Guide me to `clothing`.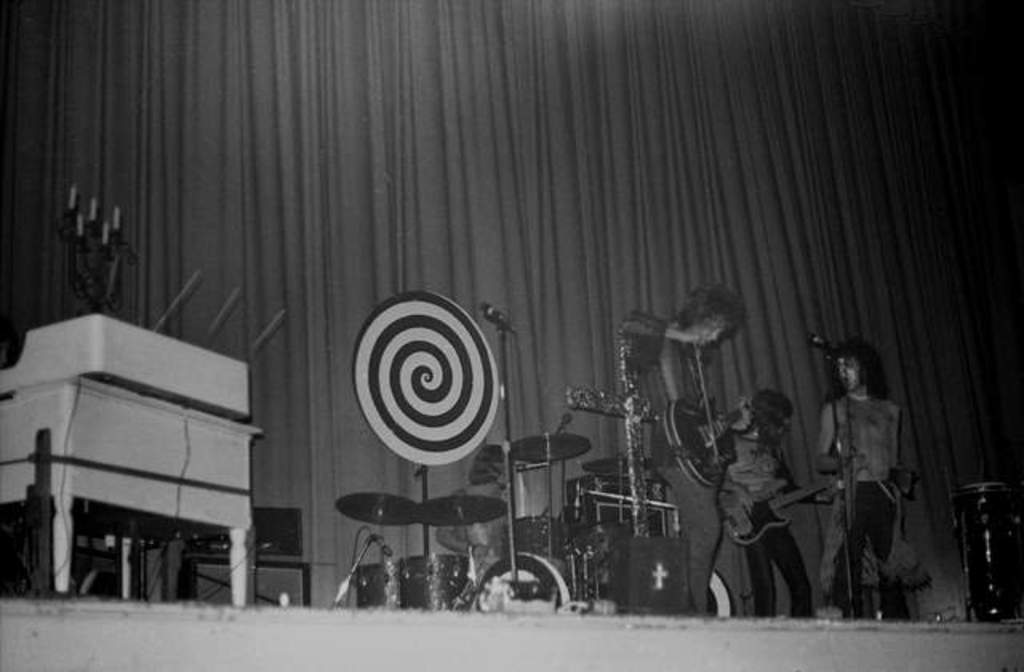
Guidance: <region>704, 429, 816, 616</region>.
